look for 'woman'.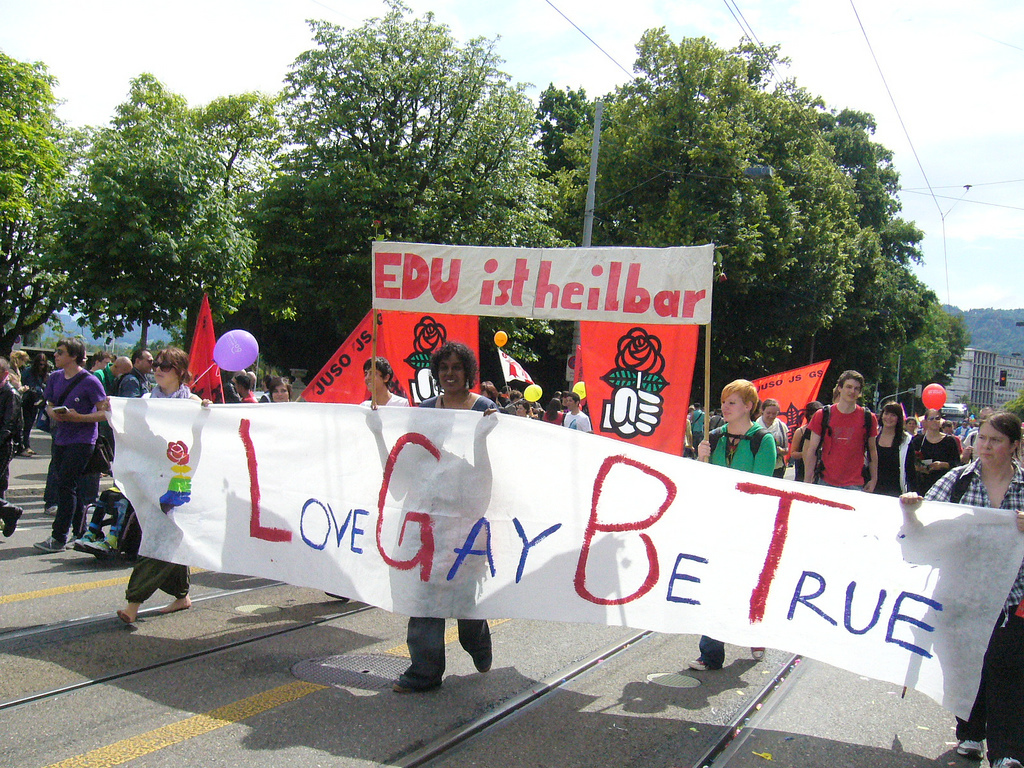
Found: 788, 393, 822, 488.
